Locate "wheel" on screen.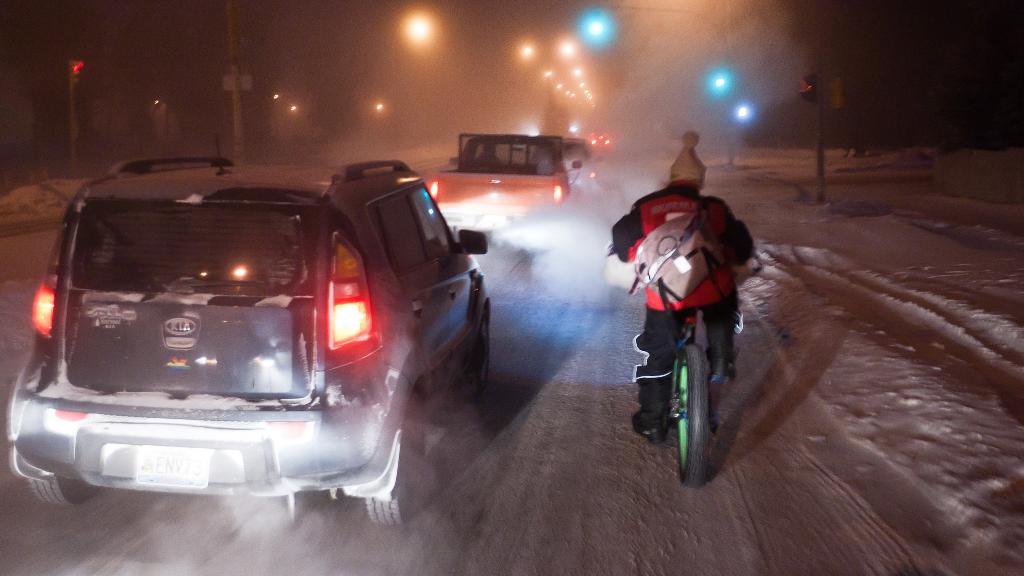
On screen at pyautogui.locateOnScreen(463, 312, 486, 404).
